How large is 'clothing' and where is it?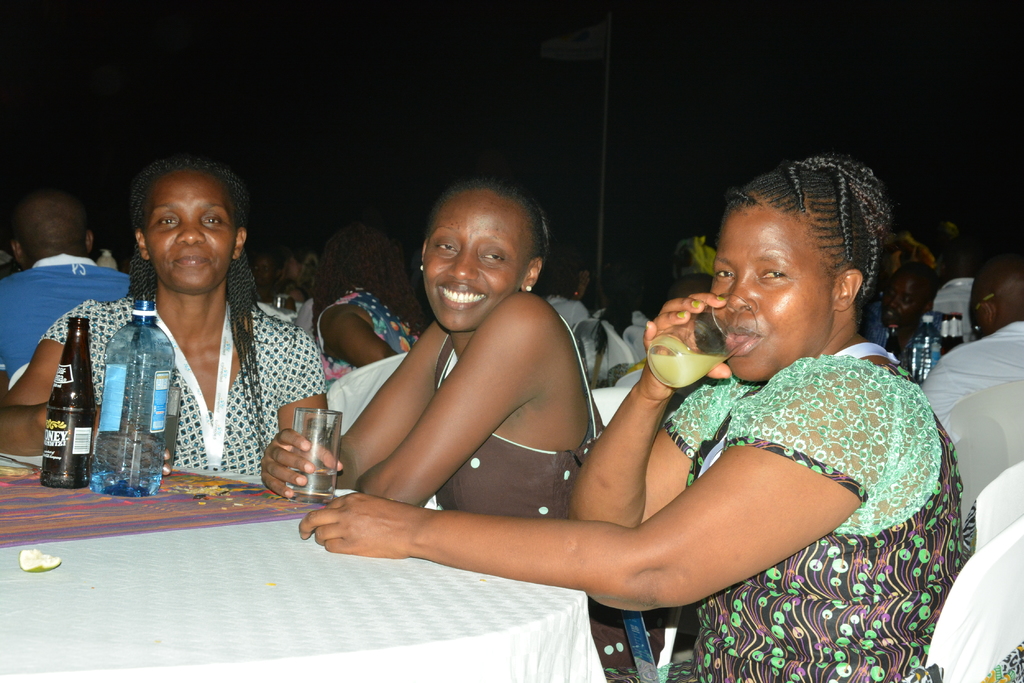
Bounding box: x1=660 y1=335 x2=970 y2=682.
